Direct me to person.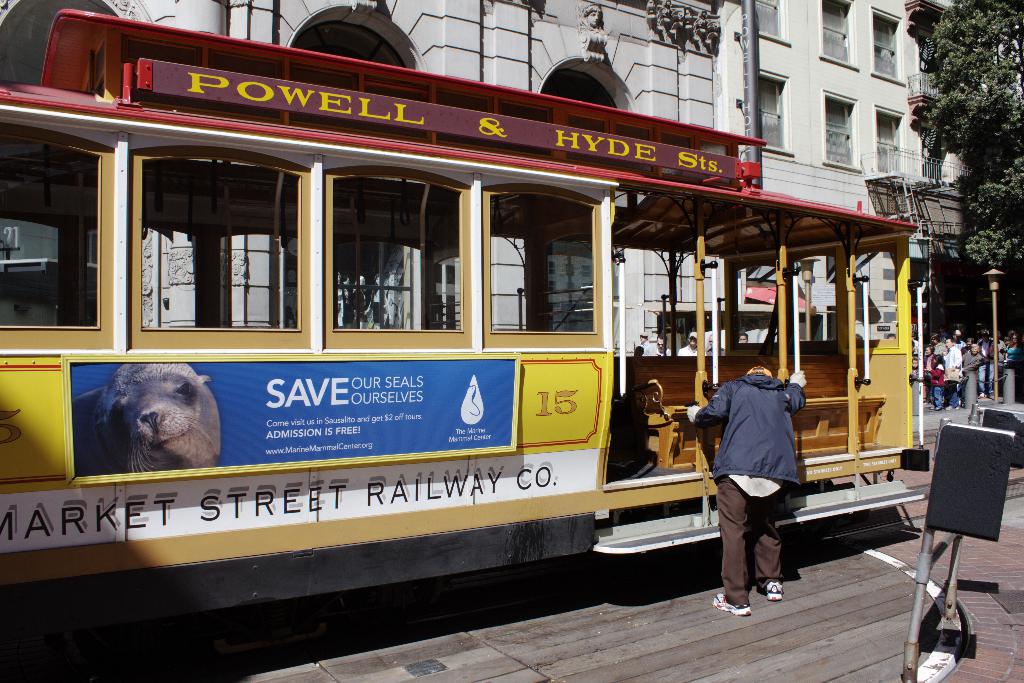
Direction: 978 336 1011 395.
